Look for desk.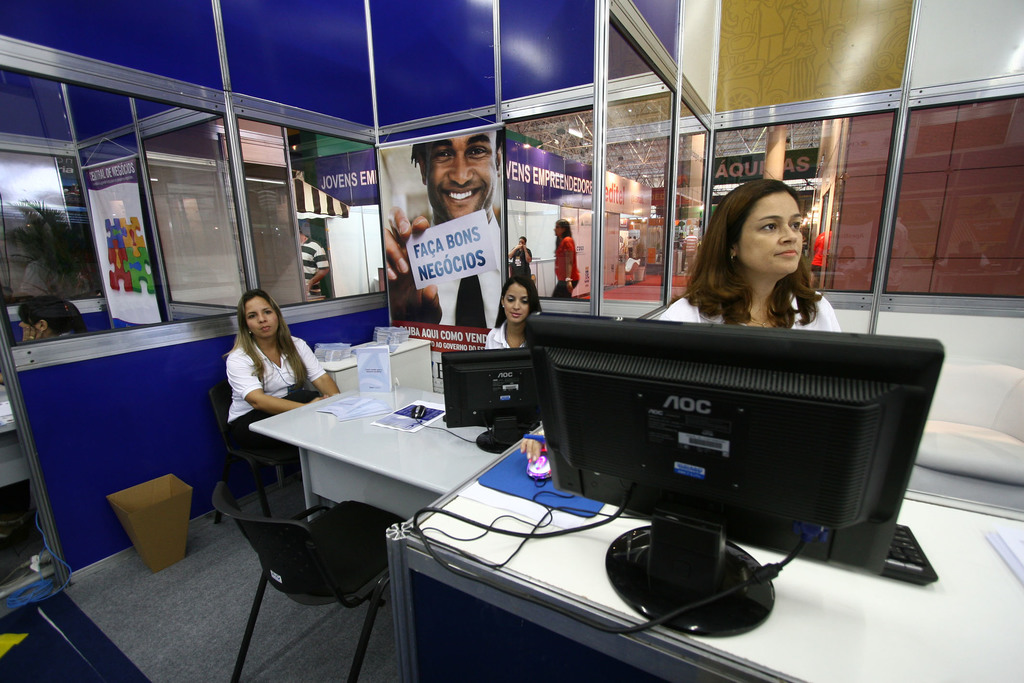
Found: select_region(383, 420, 1023, 682).
